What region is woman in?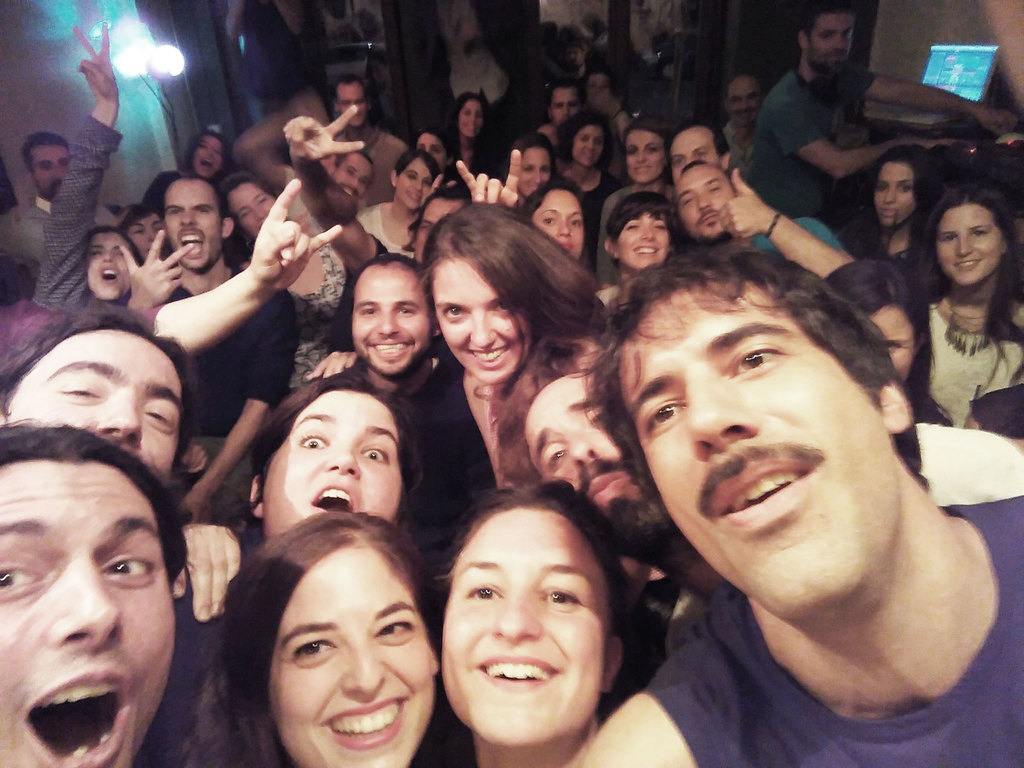
{"left": 851, "top": 141, "right": 956, "bottom": 329}.
